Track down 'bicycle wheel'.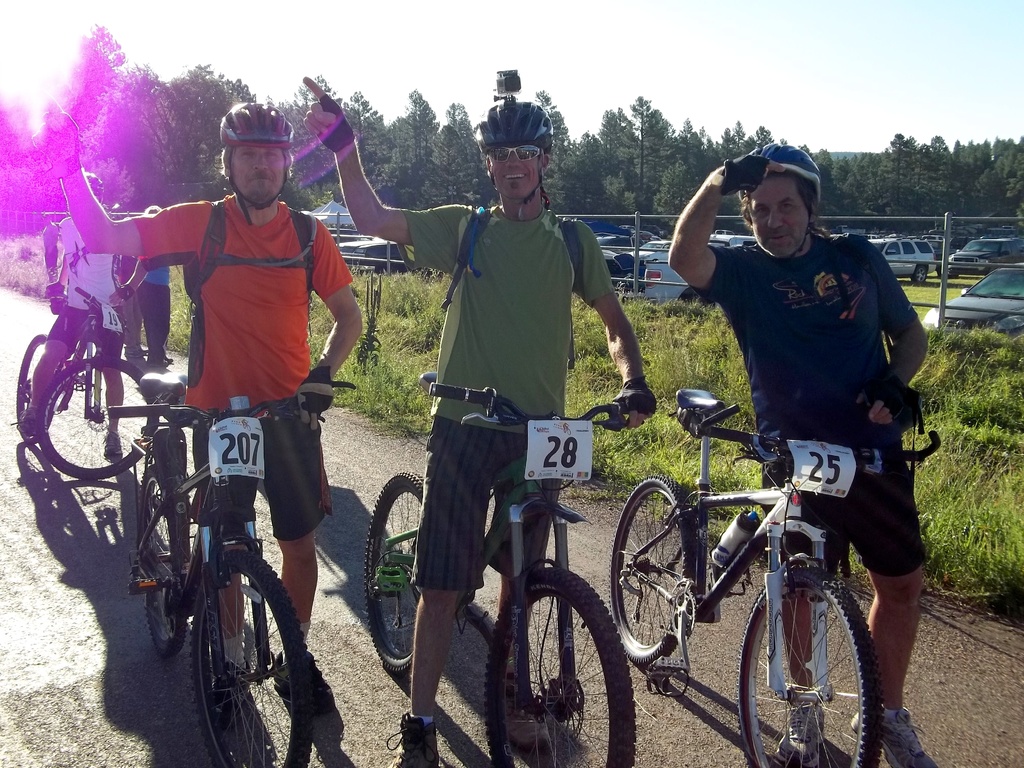
Tracked to (left=36, top=355, right=160, bottom=481).
